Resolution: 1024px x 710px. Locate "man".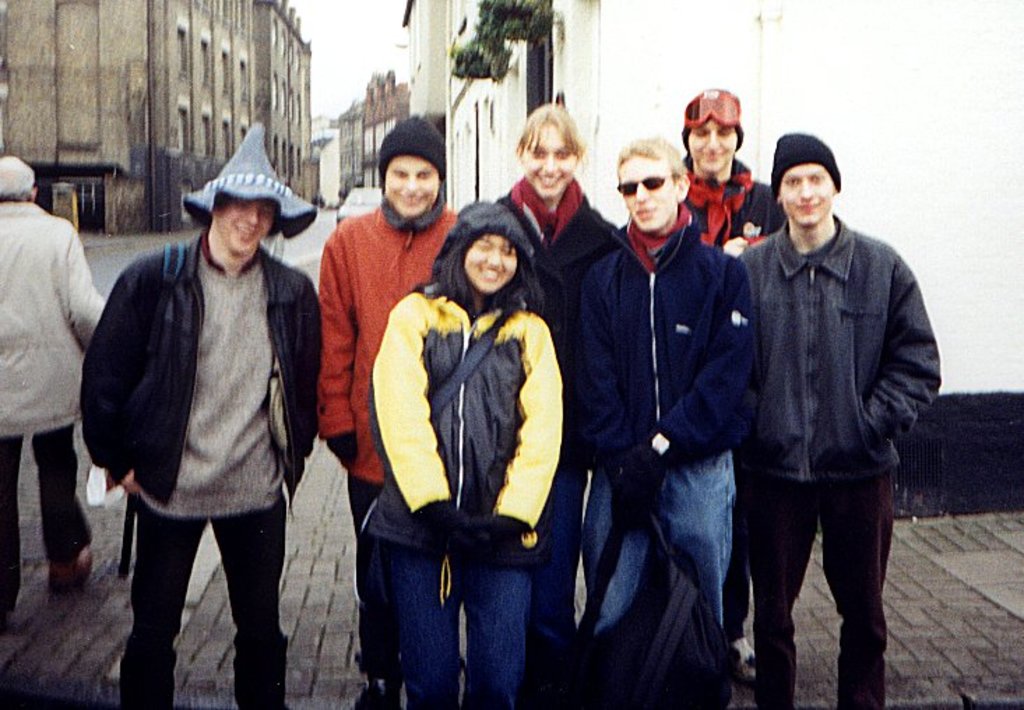
<bbox>82, 124, 314, 709</bbox>.
